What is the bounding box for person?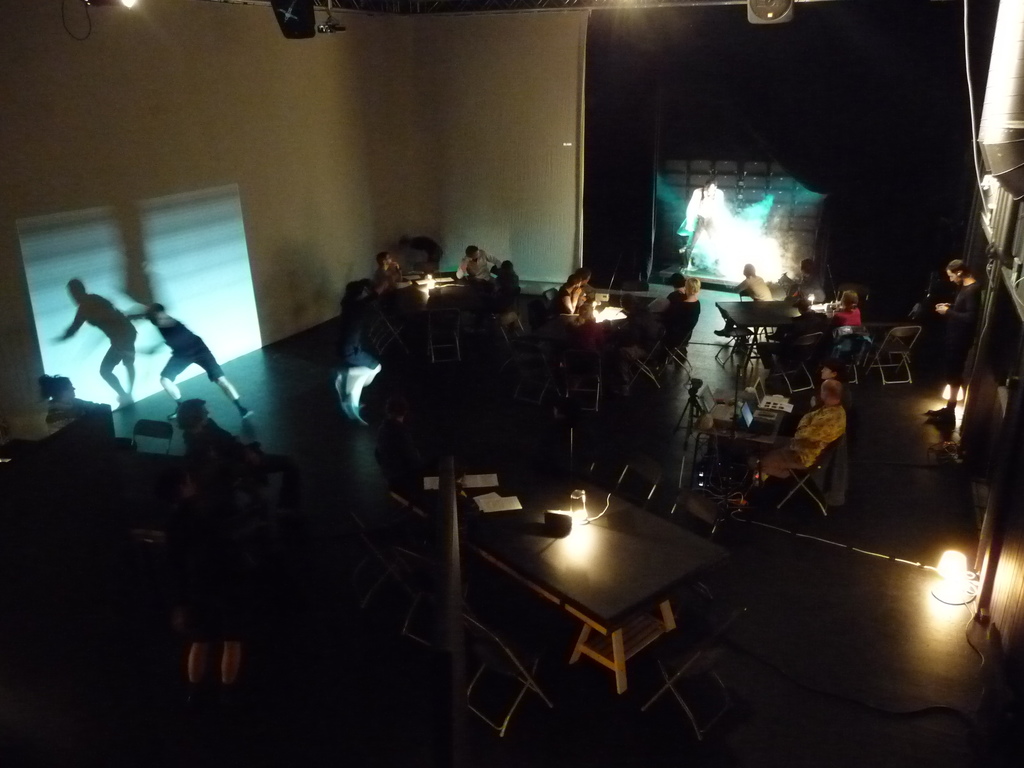
(left=925, top=262, right=982, bottom=428).
